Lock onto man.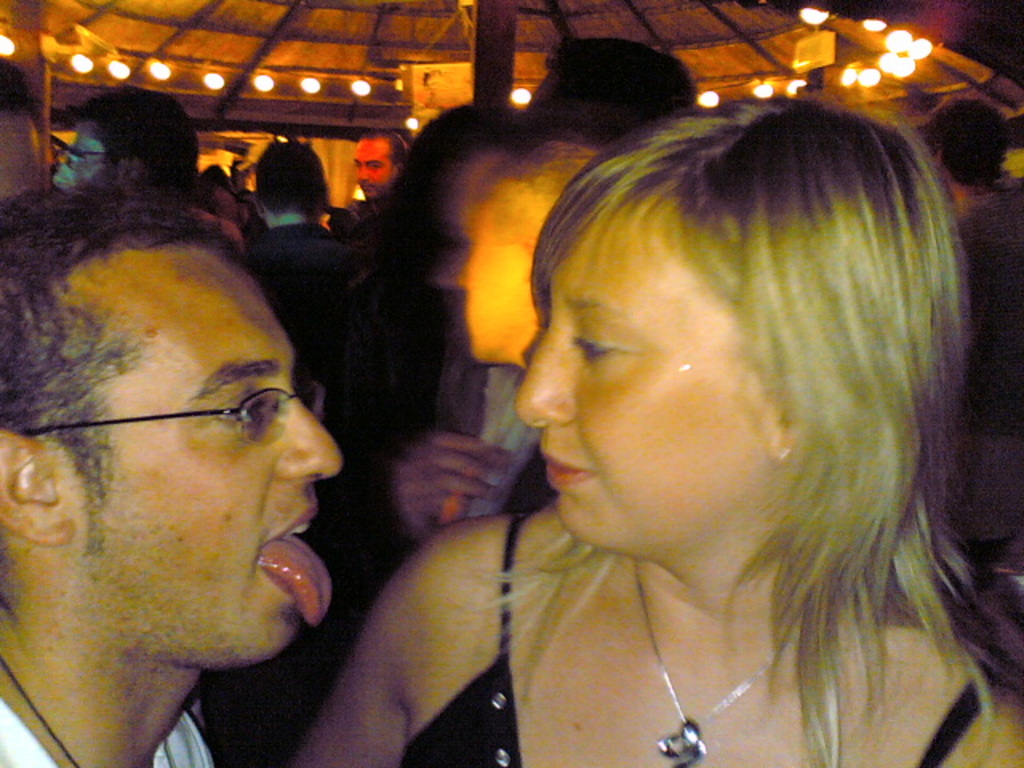
Locked: 250,146,358,384.
